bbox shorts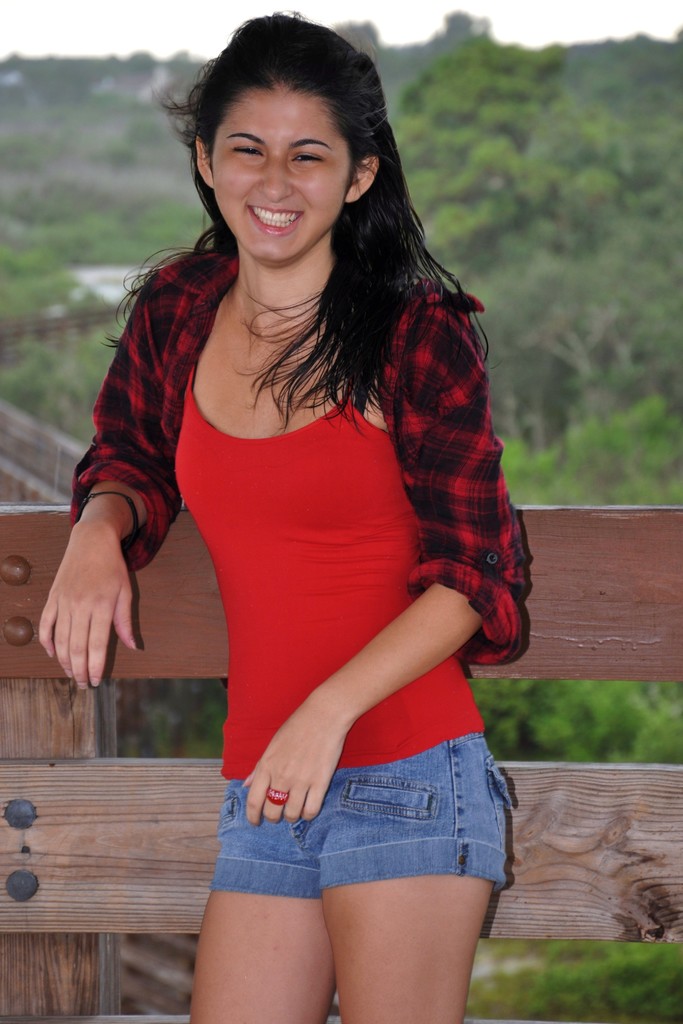
(197,740,525,947)
